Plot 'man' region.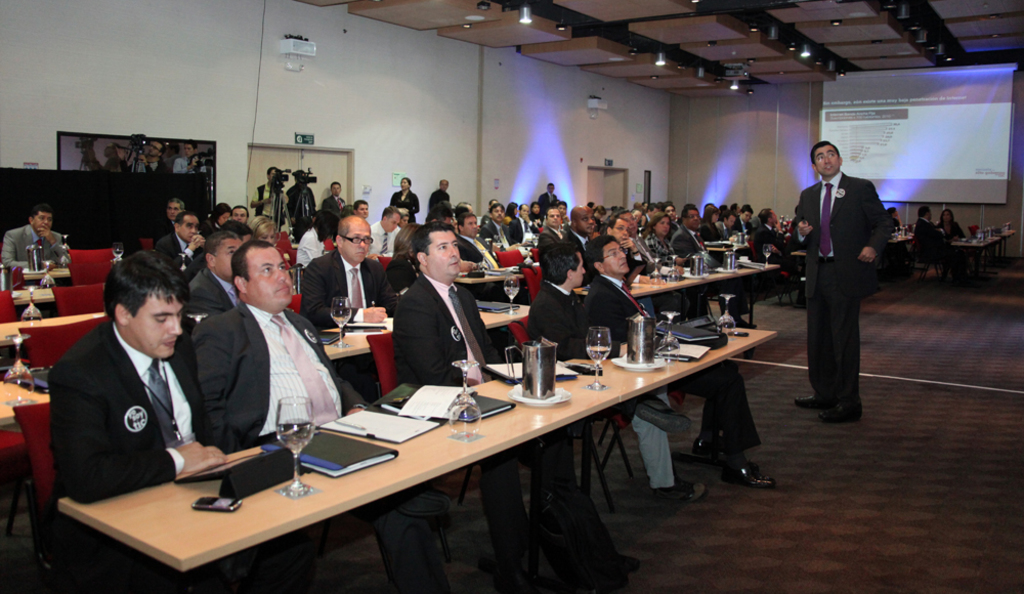
Plotted at {"left": 230, "top": 202, "right": 254, "bottom": 224}.
